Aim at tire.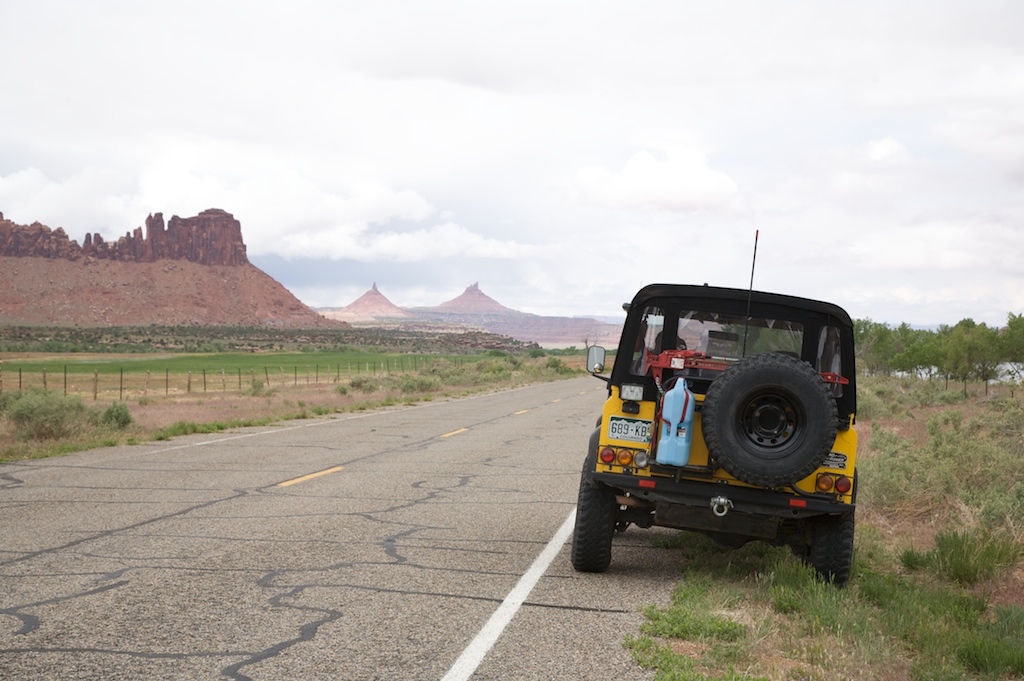
Aimed at 807 512 858 593.
